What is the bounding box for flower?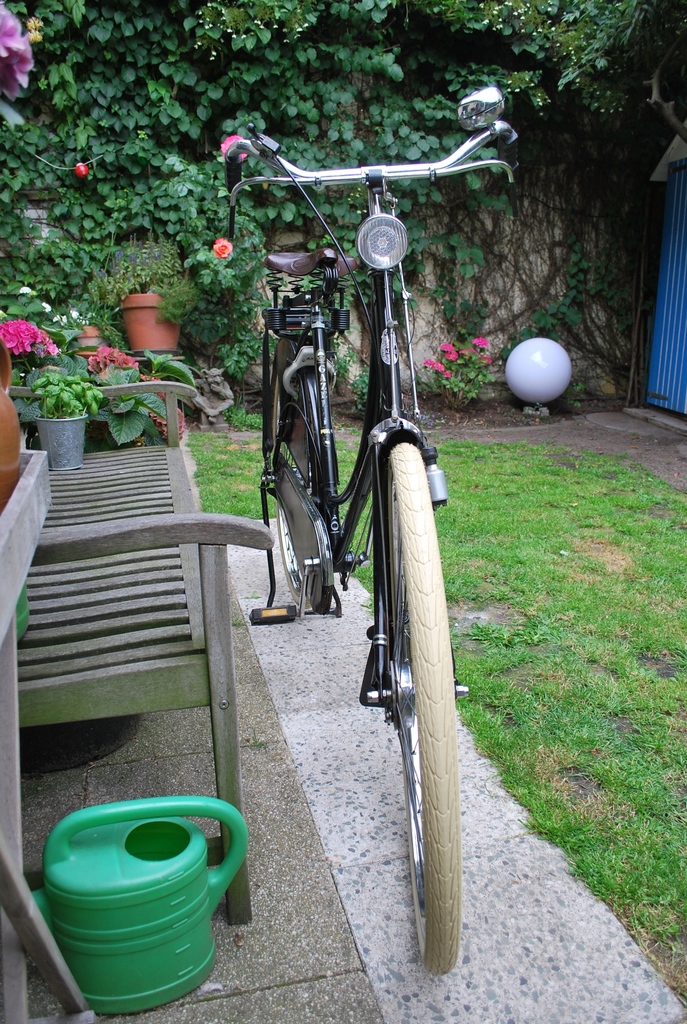
select_region(1, 316, 48, 358).
